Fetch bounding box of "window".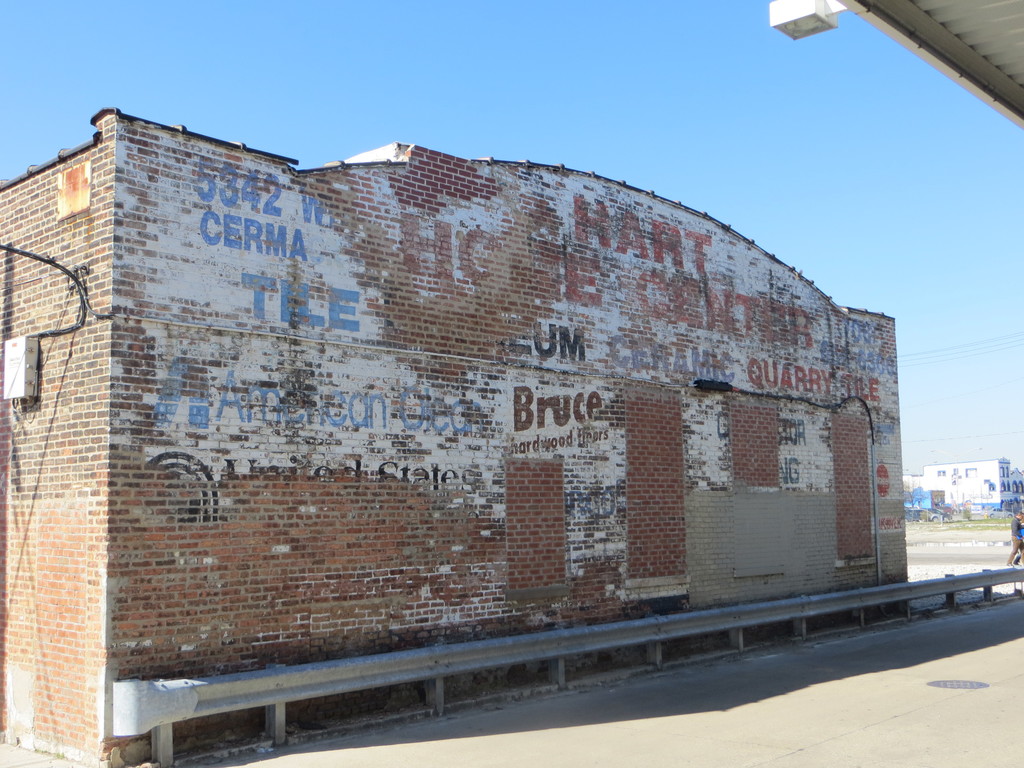
Bbox: 964,466,977,478.
